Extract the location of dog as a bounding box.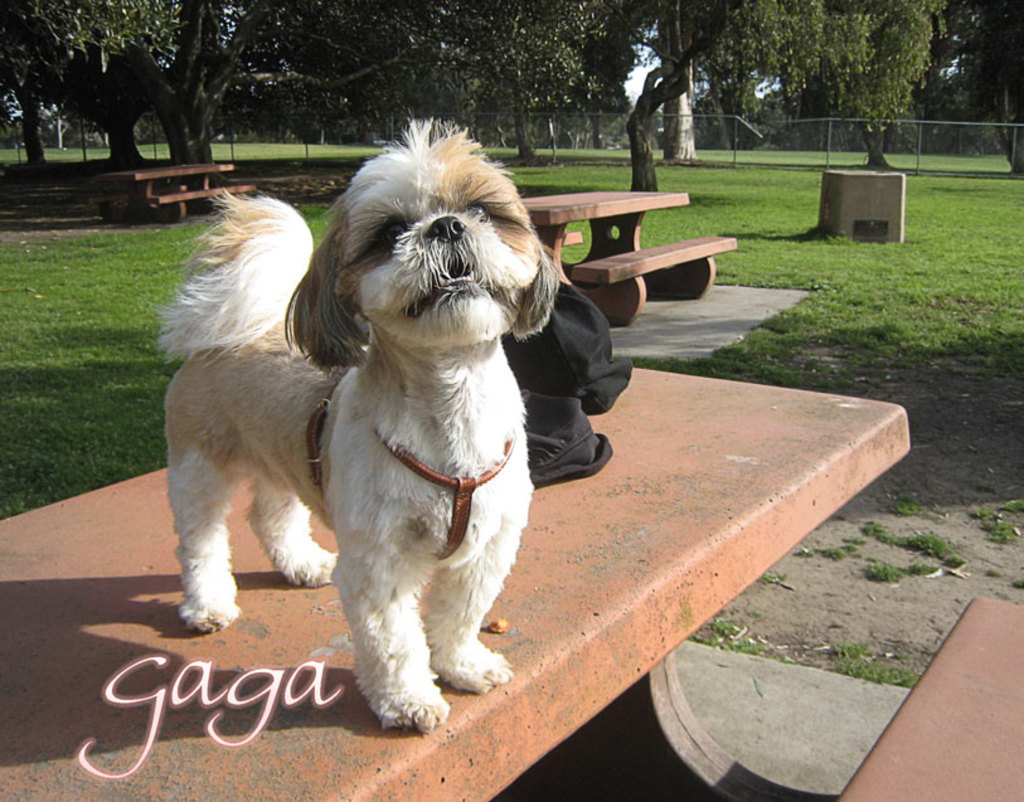
155:116:563:731.
